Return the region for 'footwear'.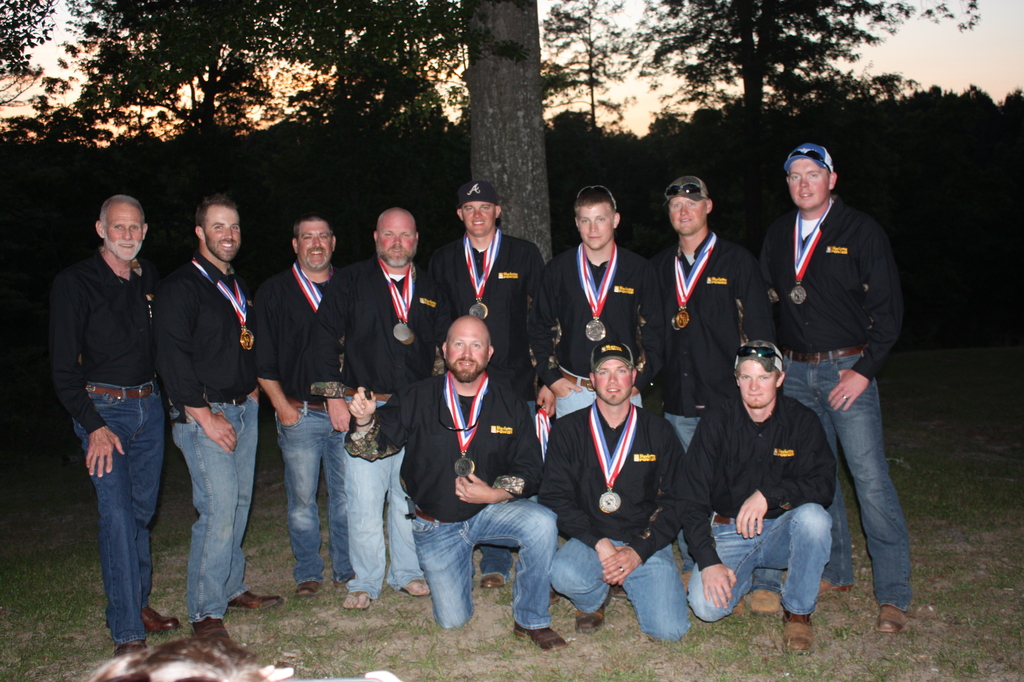
bbox(292, 576, 320, 601).
